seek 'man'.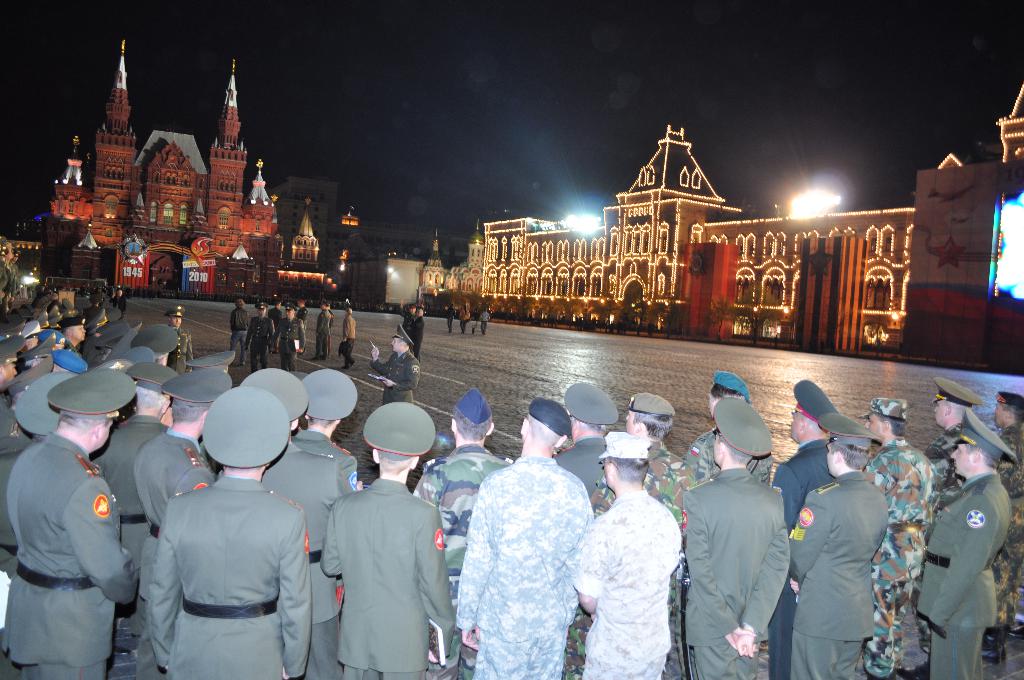
[182, 348, 238, 380].
